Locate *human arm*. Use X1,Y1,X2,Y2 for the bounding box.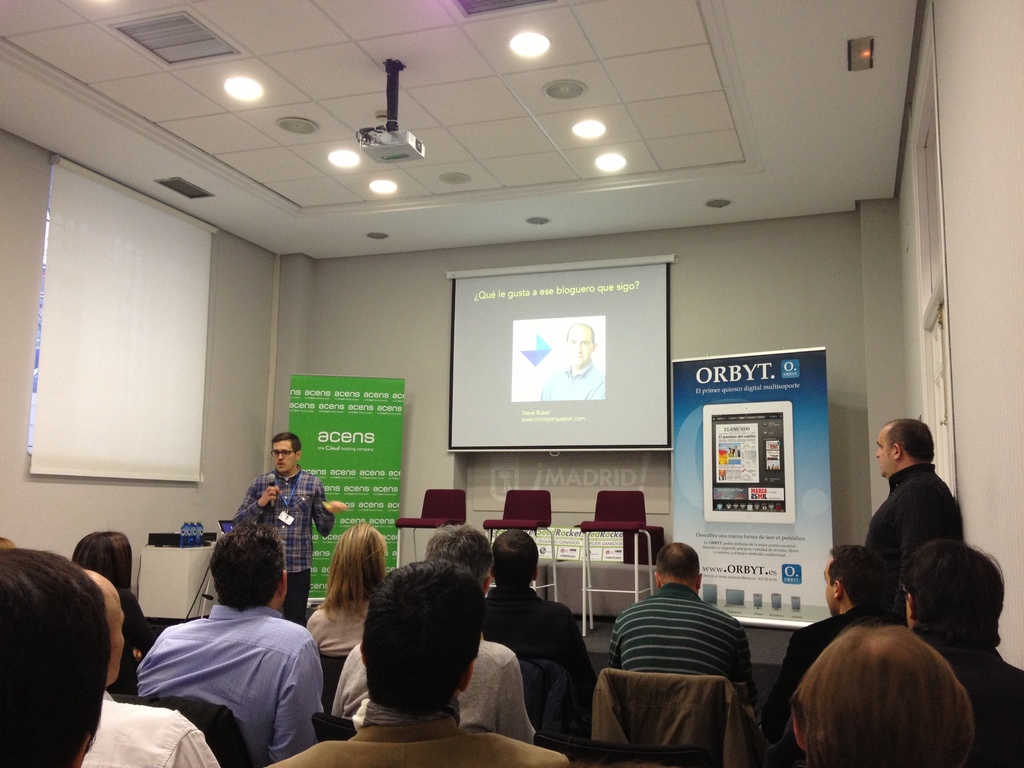
891,484,952,615.
